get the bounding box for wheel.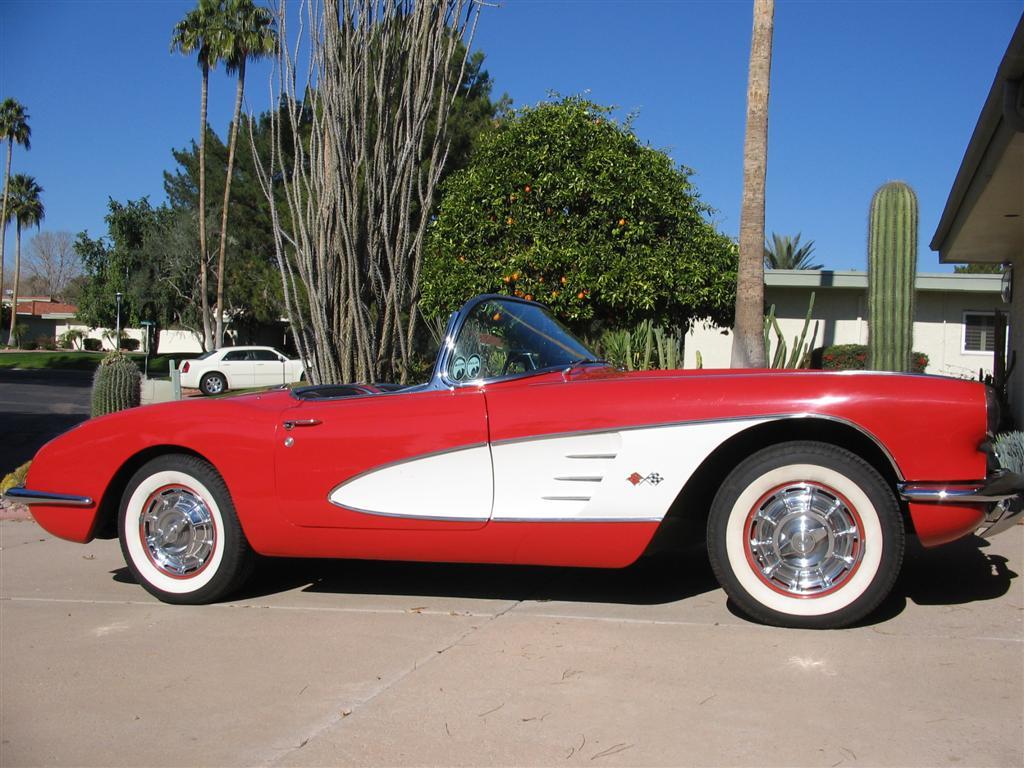
rect(704, 443, 906, 639).
